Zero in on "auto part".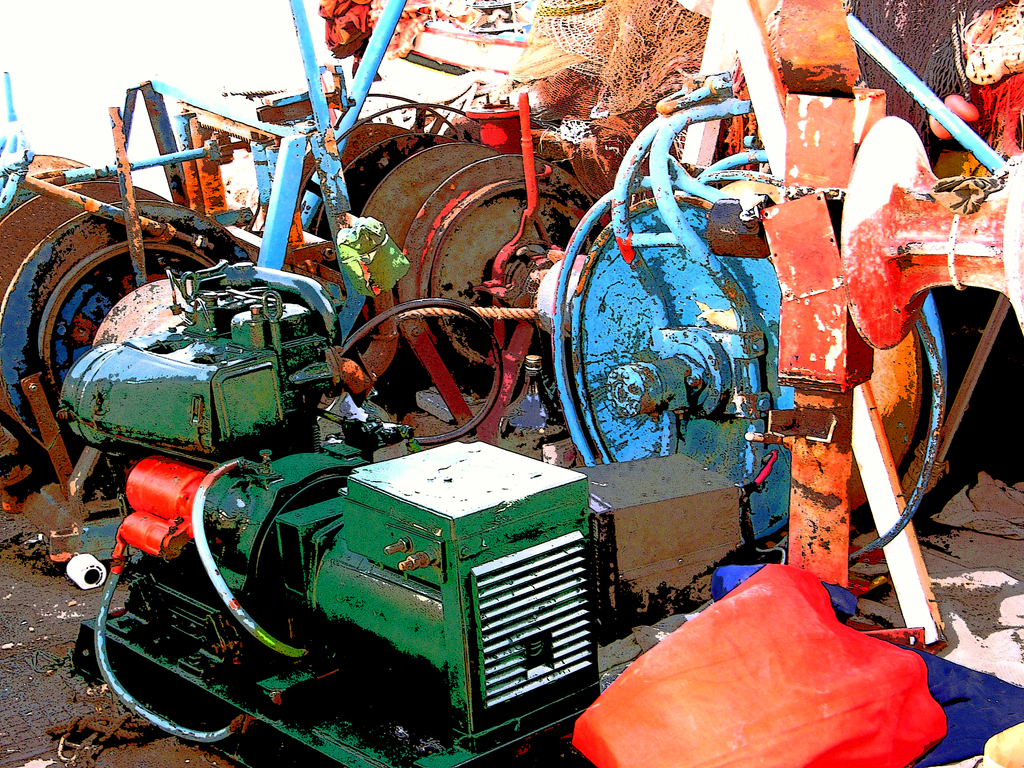
Zeroed in: 353 134 582 410.
